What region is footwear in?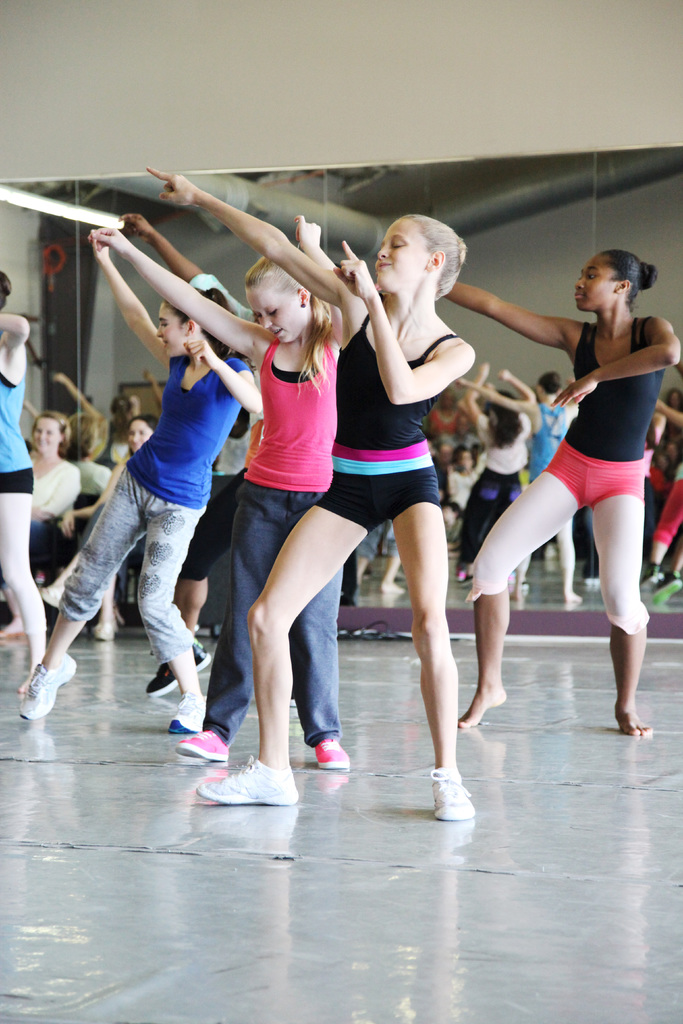
bbox=(424, 765, 471, 825).
